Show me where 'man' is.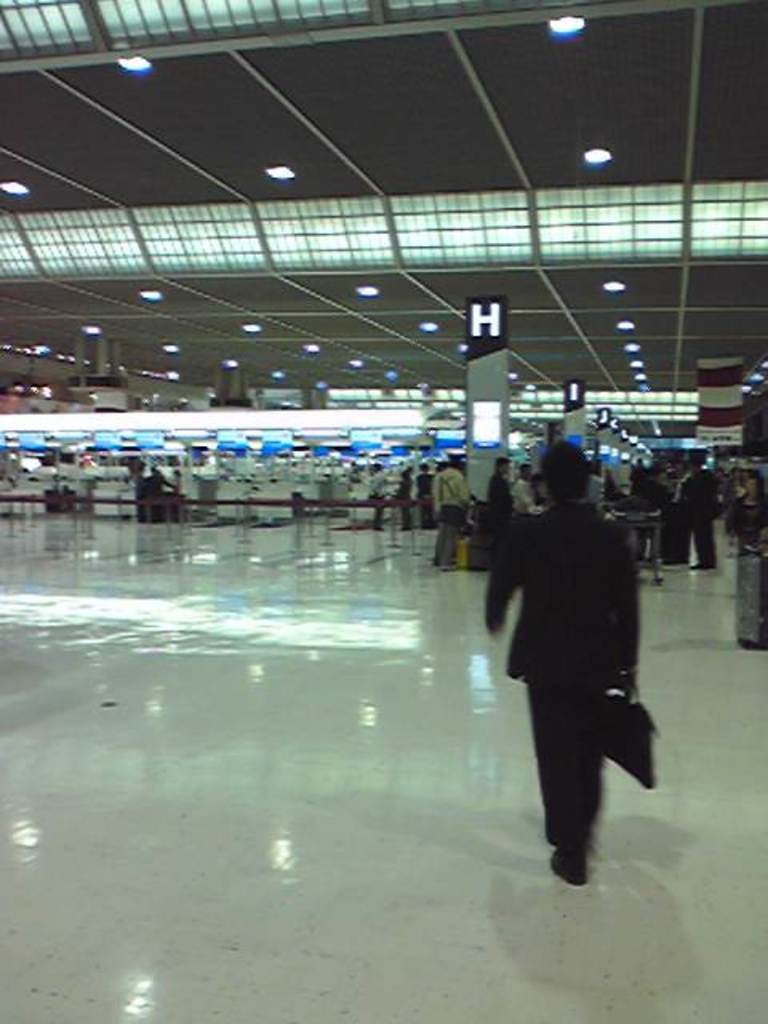
'man' is at locate(485, 438, 640, 888).
